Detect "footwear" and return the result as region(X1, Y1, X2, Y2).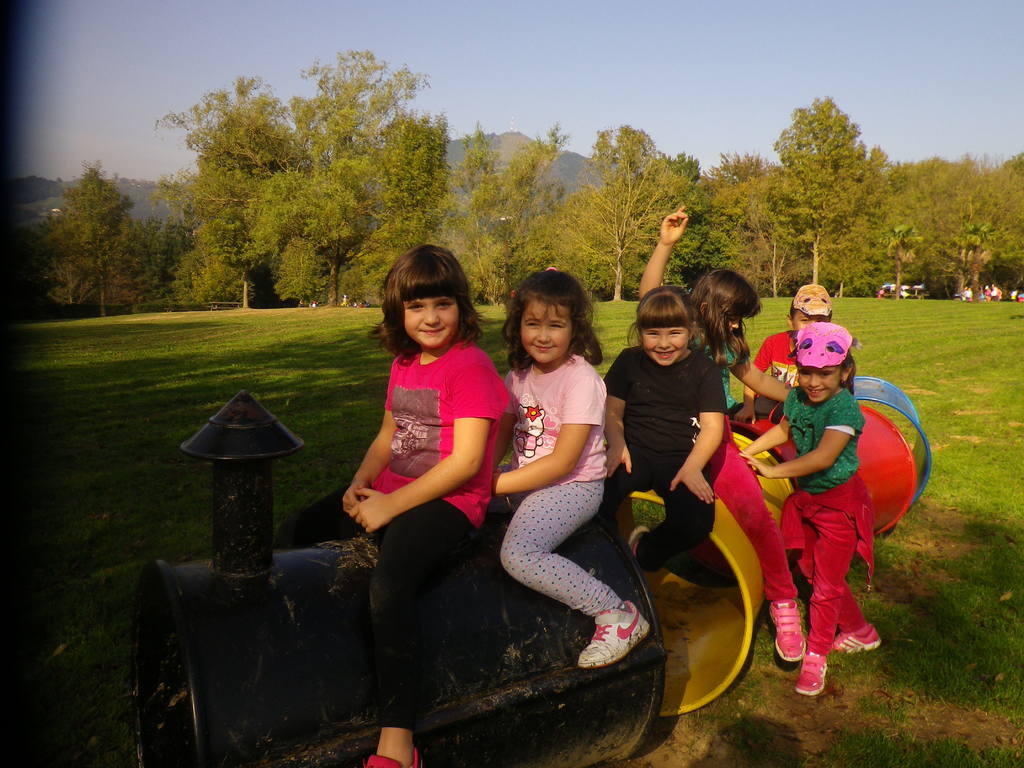
region(768, 598, 805, 660).
